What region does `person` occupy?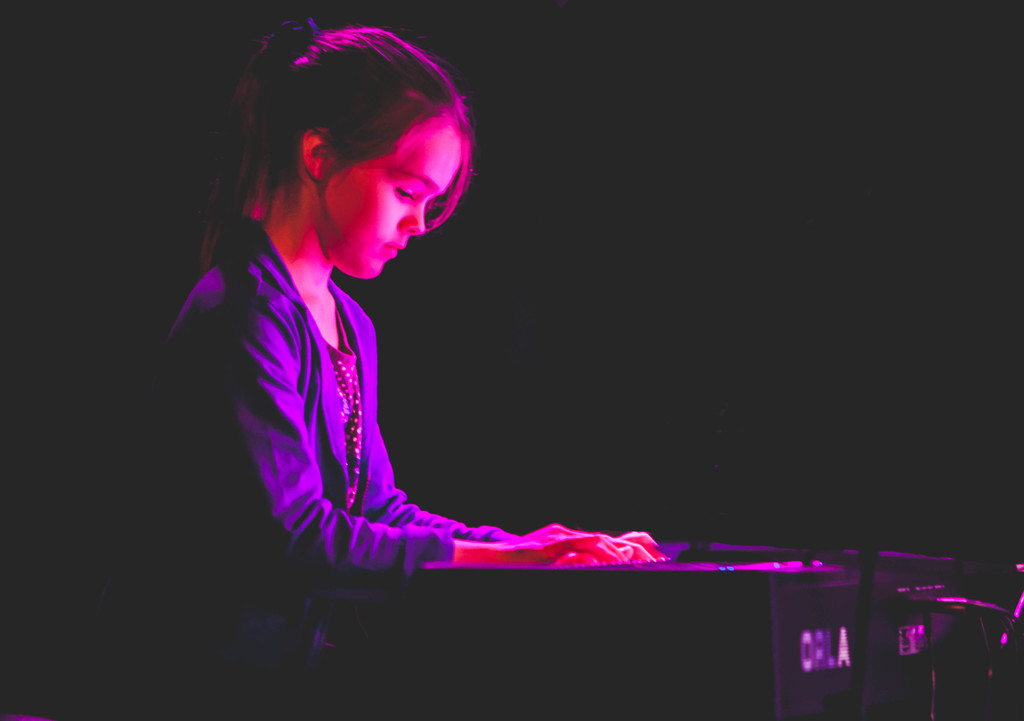
region(157, 0, 524, 619).
